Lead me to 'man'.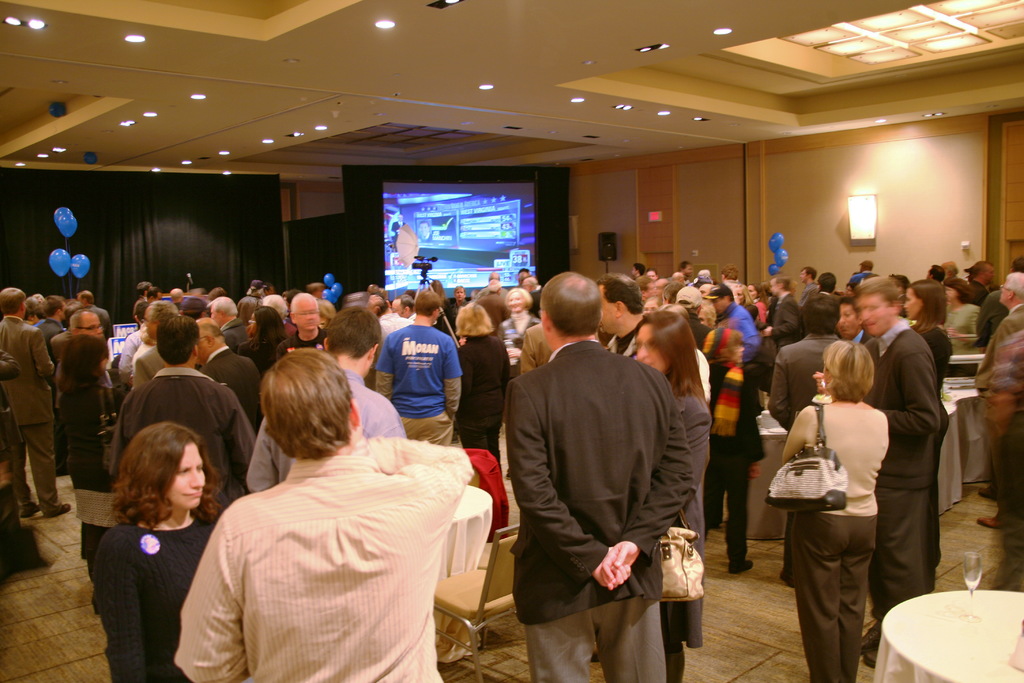
Lead to bbox(51, 311, 106, 475).
